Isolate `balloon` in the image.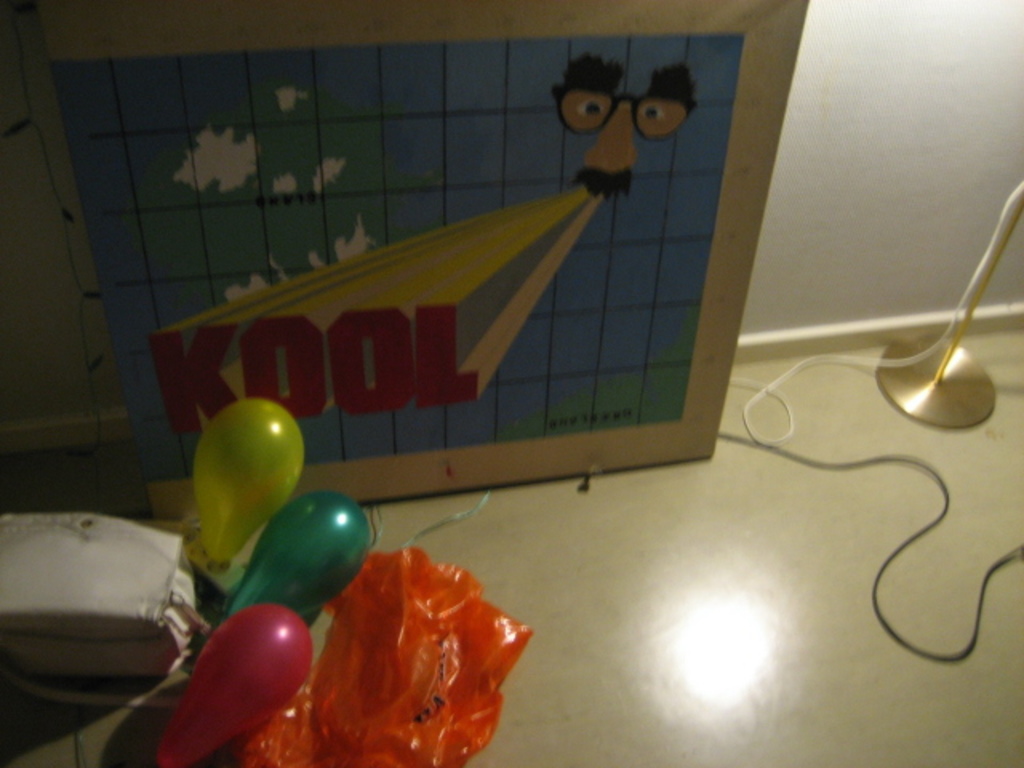
Isolated region: select_region(189, 397, 307, 568).
